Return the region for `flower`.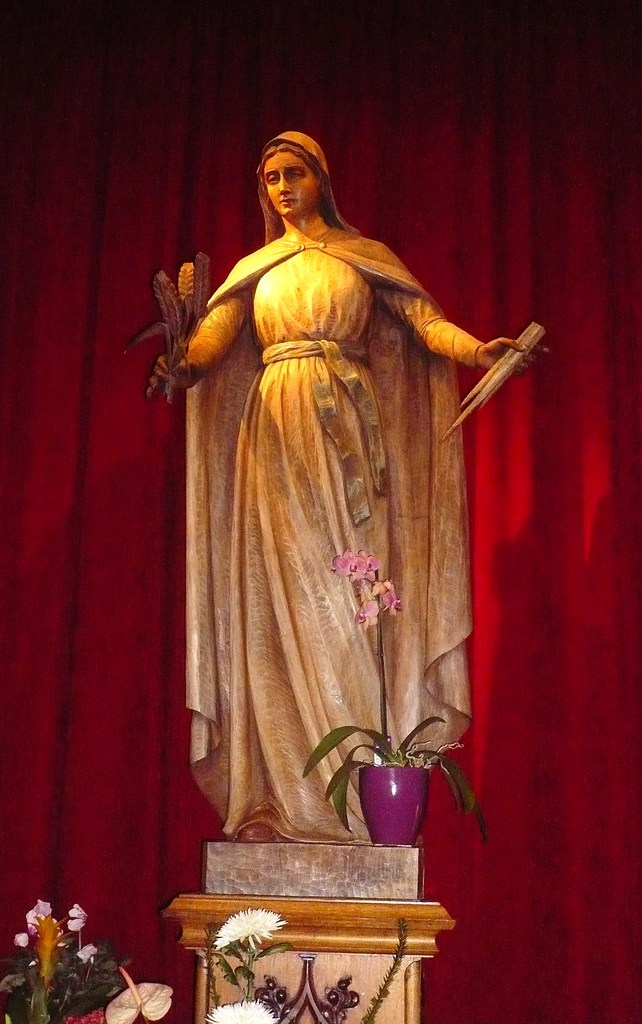
[66, 904, 90, 936].
